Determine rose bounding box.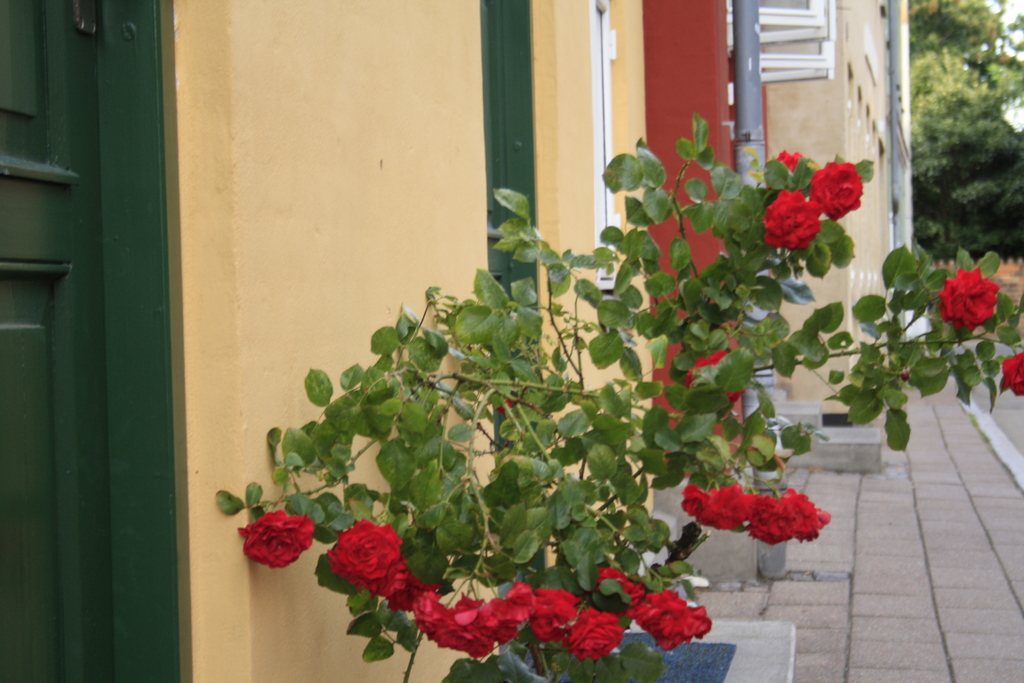
Determined: <box>680,349,746,407</box>.
